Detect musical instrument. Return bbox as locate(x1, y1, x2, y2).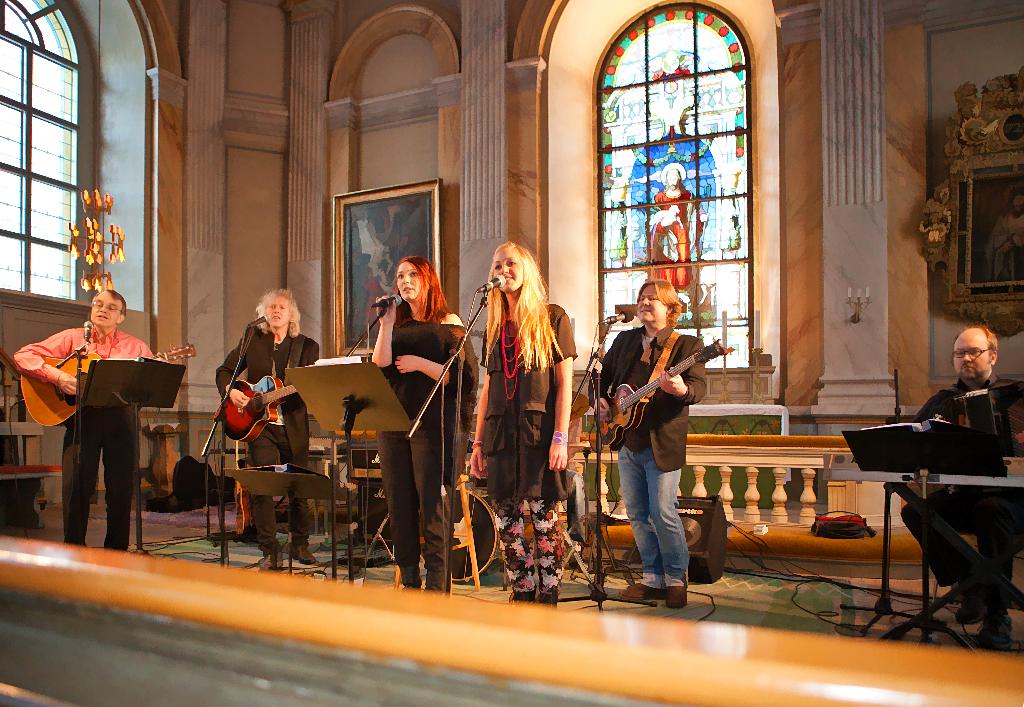
locate(600, 332, 717, 445).
